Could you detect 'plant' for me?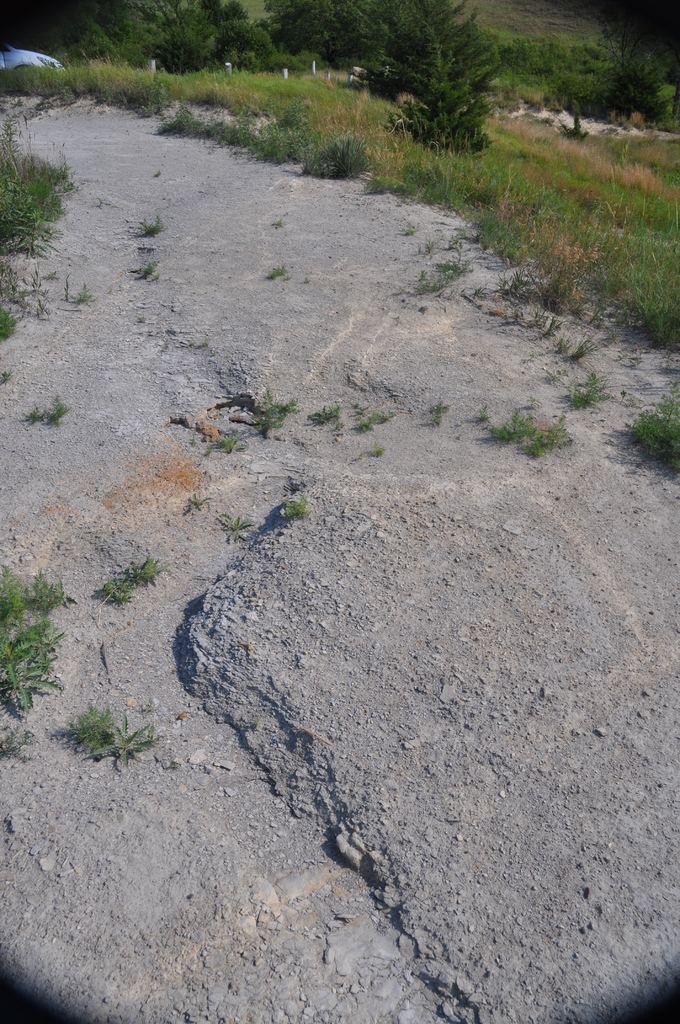
Detection result: <bbox>72, 279, 98, 305</bbox>.
